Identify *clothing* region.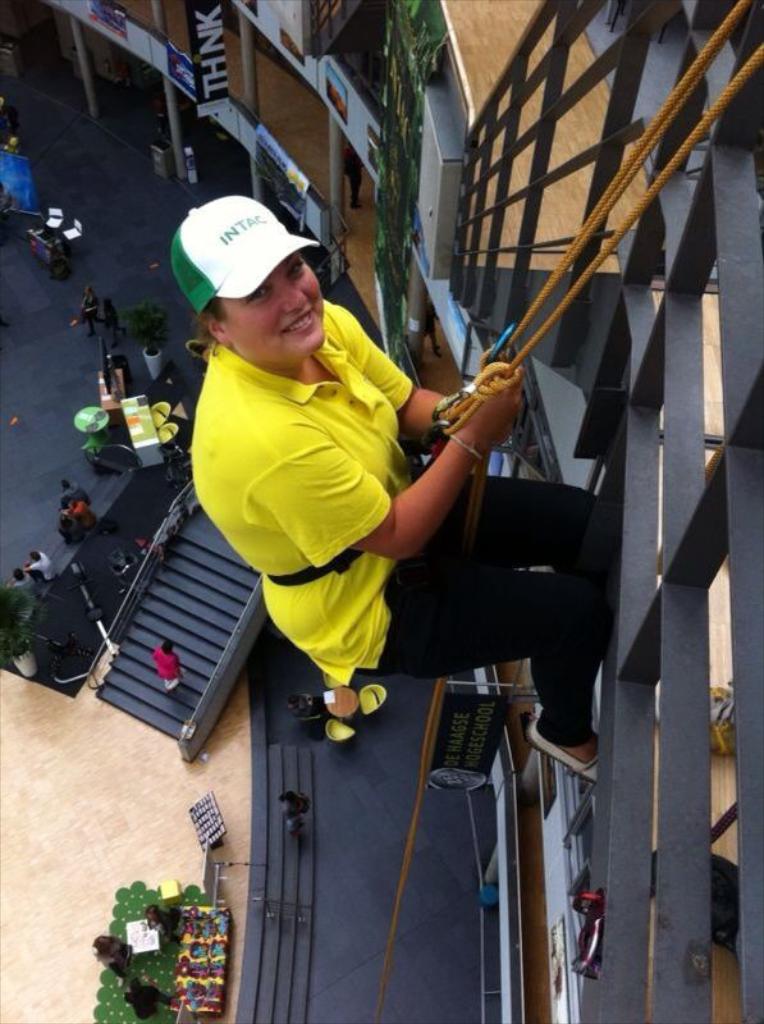
Region: [left=5, top=572, right=41, bottom=604].
